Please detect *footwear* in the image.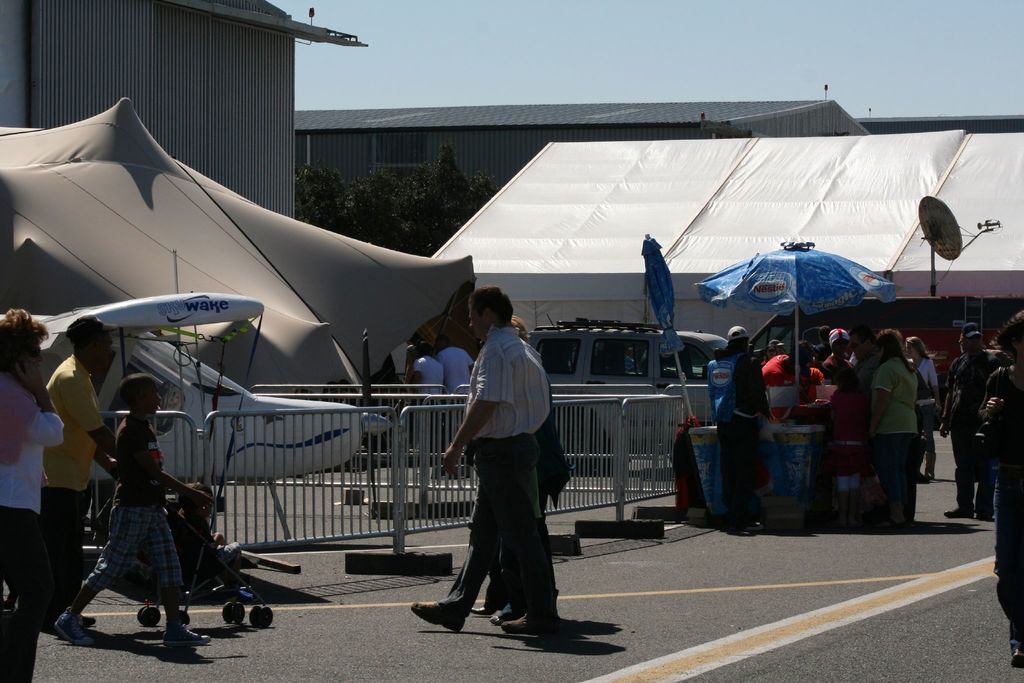
[left=738, top=519, right=764, bottom=533].
